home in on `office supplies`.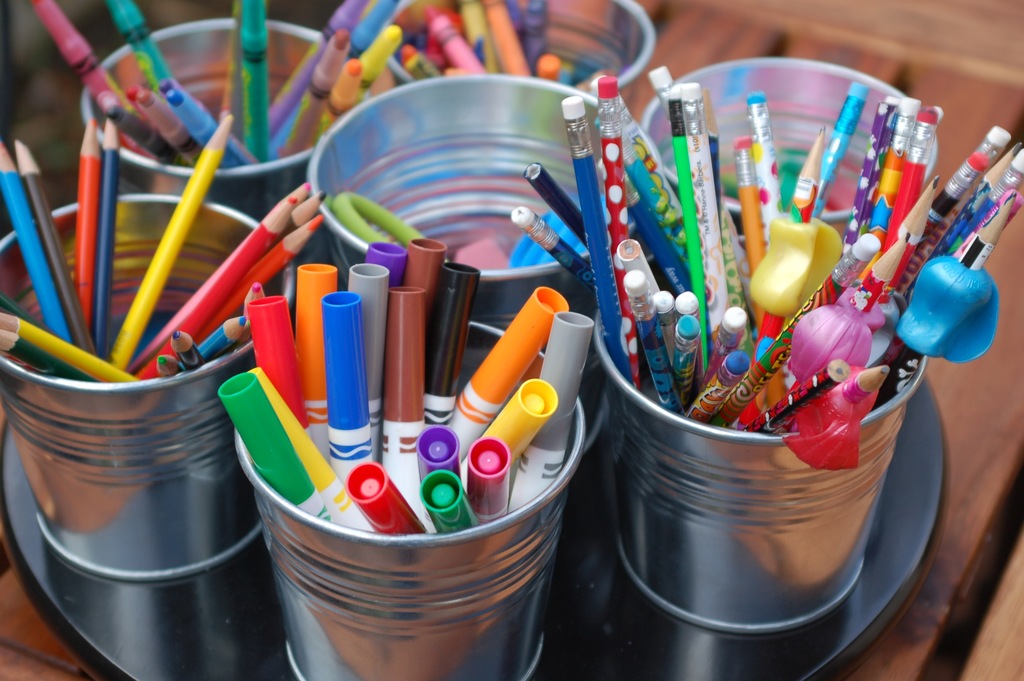
Homed in at detection(796, 366, 884, 445).
